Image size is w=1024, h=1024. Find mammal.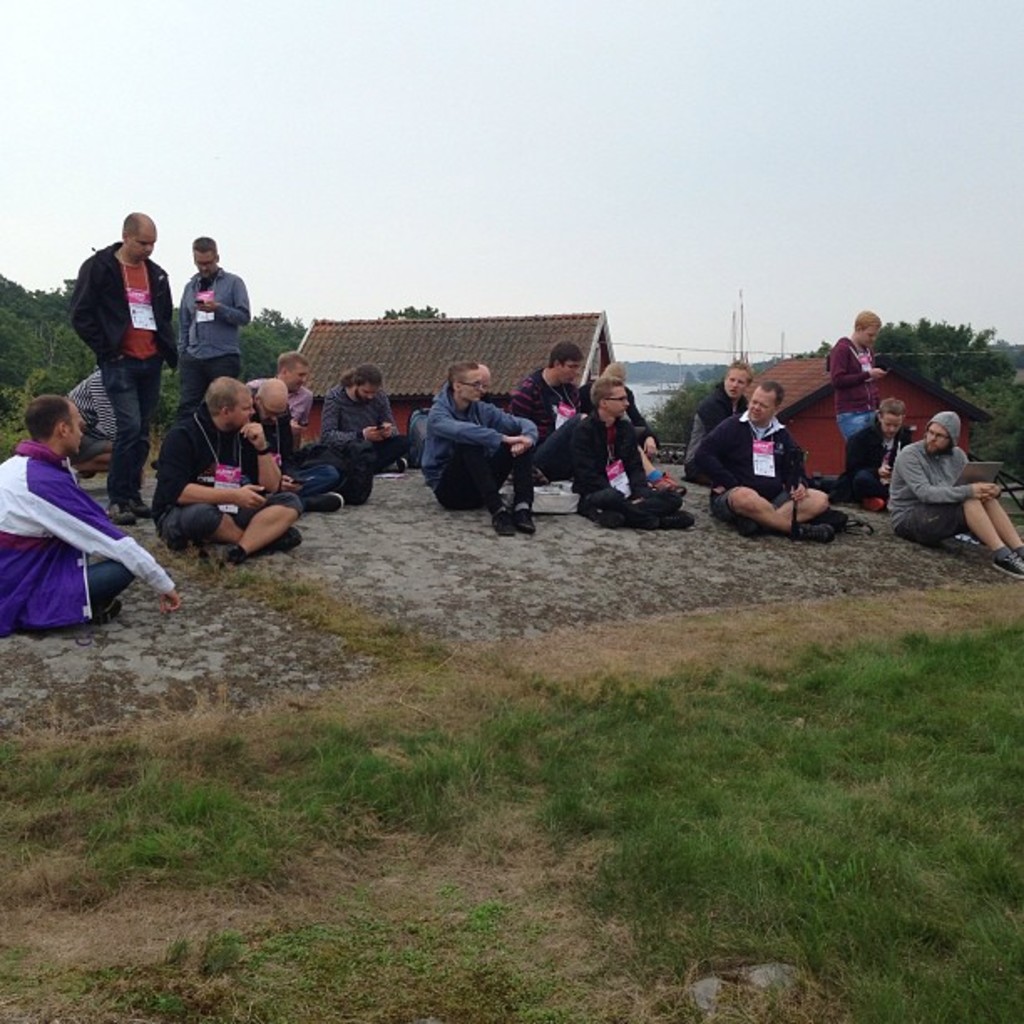
x1=149, y1=378, x2=305, y2=567.
